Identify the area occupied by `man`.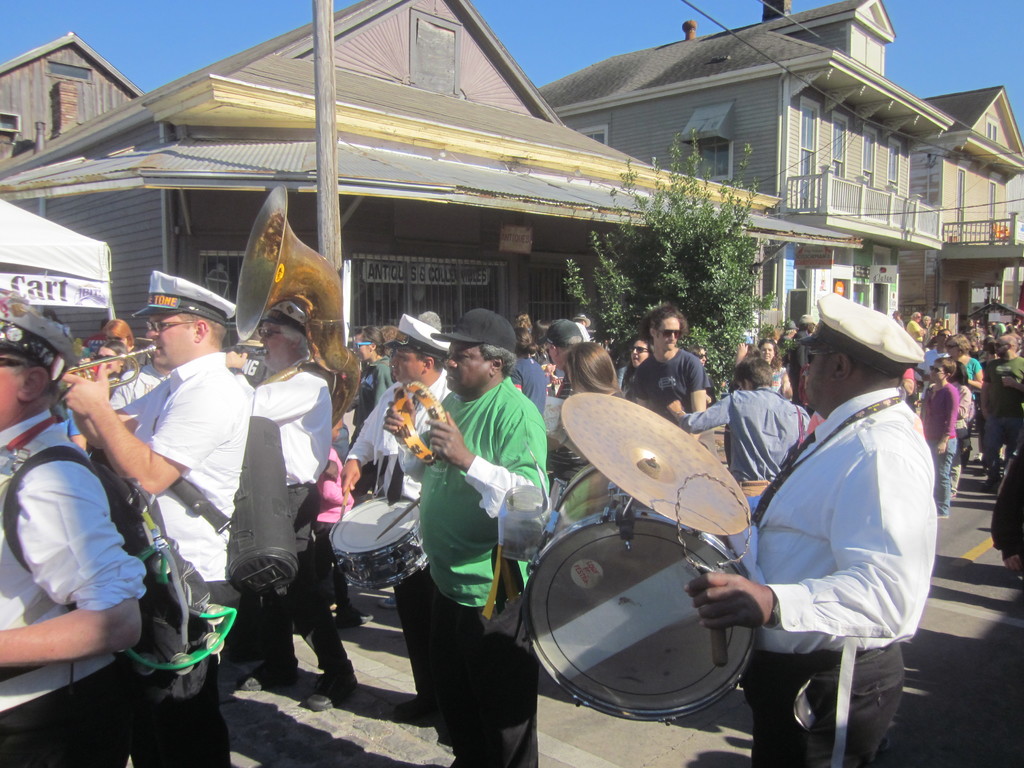
Area: bbox=[922, 316, 931, 343].
